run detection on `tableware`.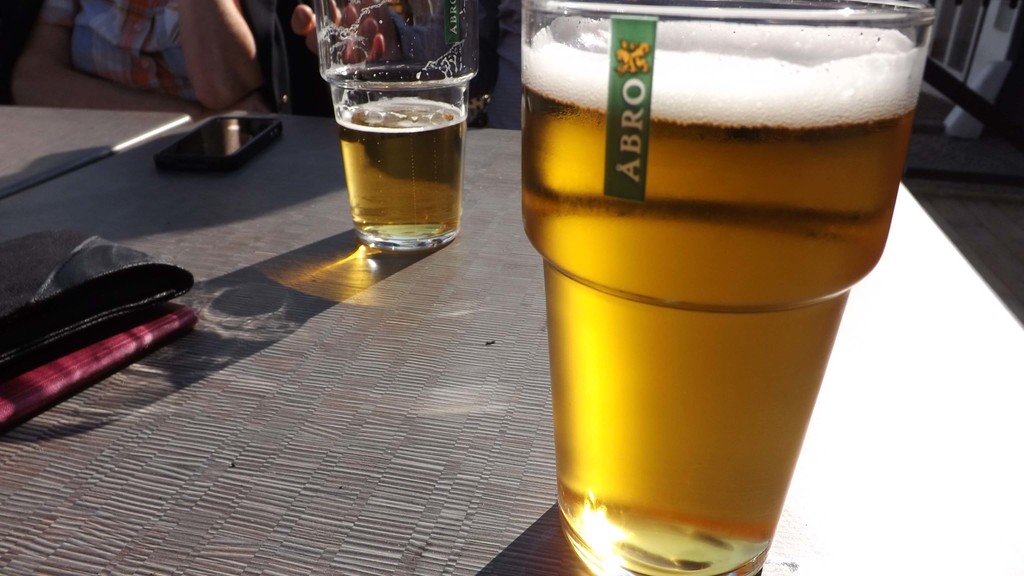
Result: <region>520, 0, 937, 575</region>.
